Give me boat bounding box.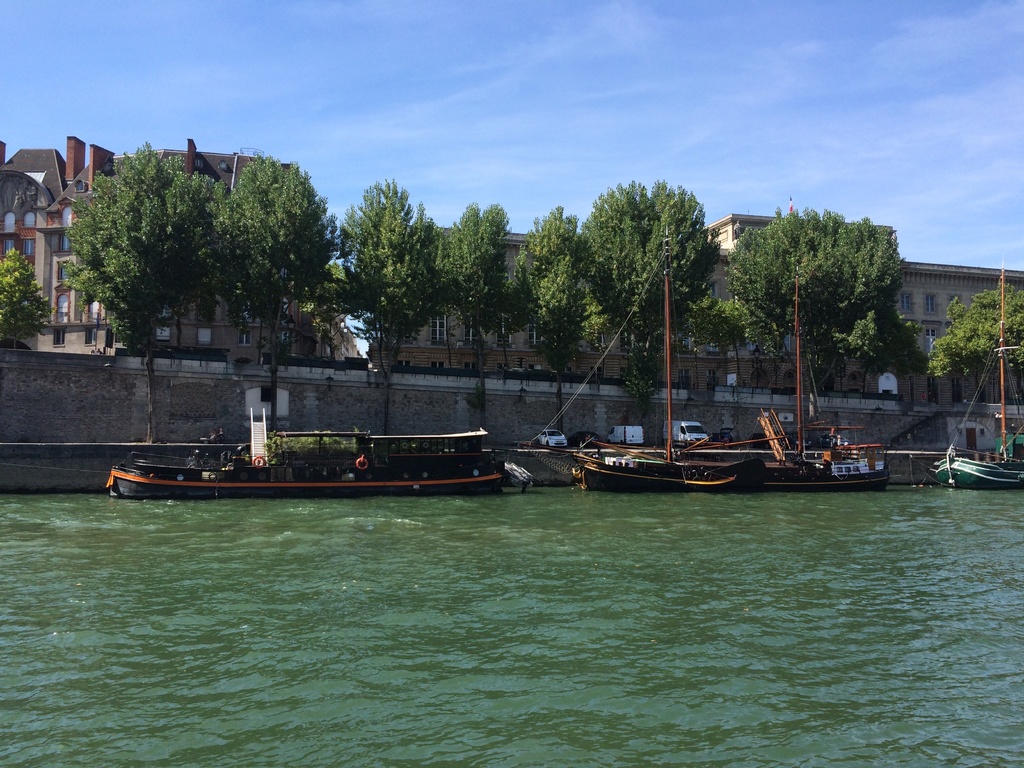
box=[925, 253, 1023, 484].
